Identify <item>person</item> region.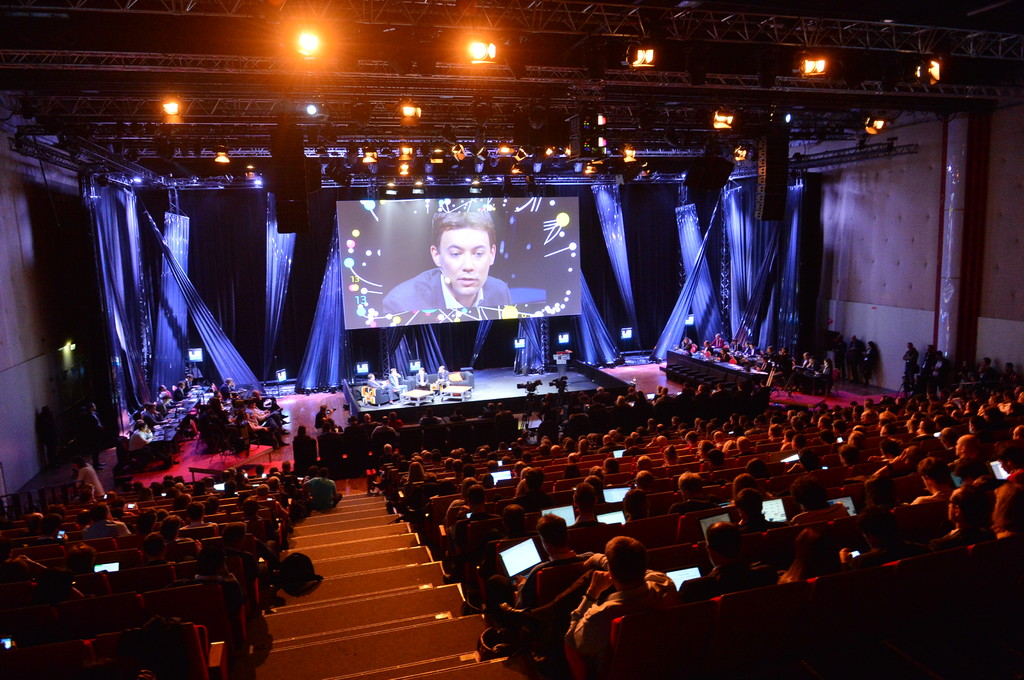
Region: region(123, 372, 211, 472).
